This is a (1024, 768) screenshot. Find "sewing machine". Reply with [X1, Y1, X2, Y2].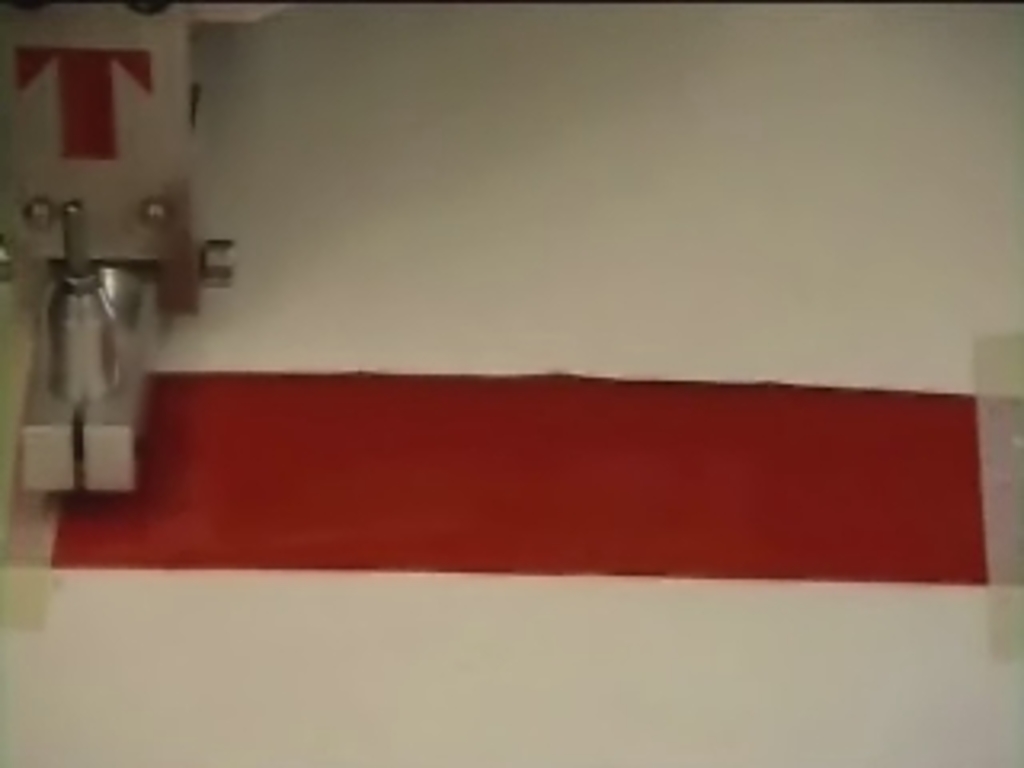
[0, 0, 304, 502].
